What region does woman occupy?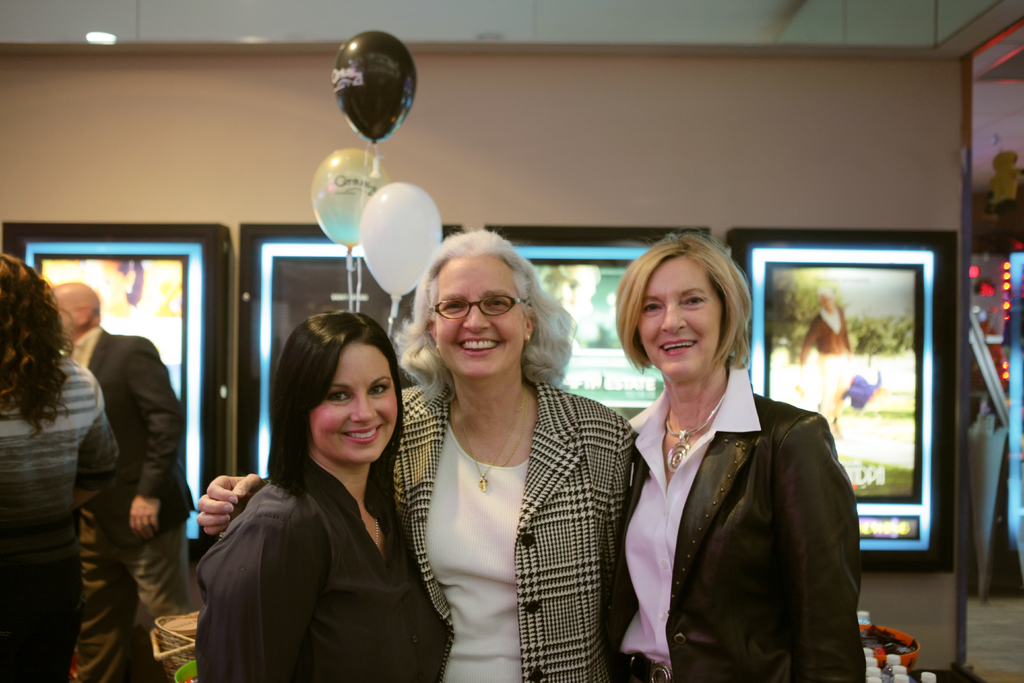
{"x1": 196, "y1": 230, "x2": 636, "y2": 682}.
